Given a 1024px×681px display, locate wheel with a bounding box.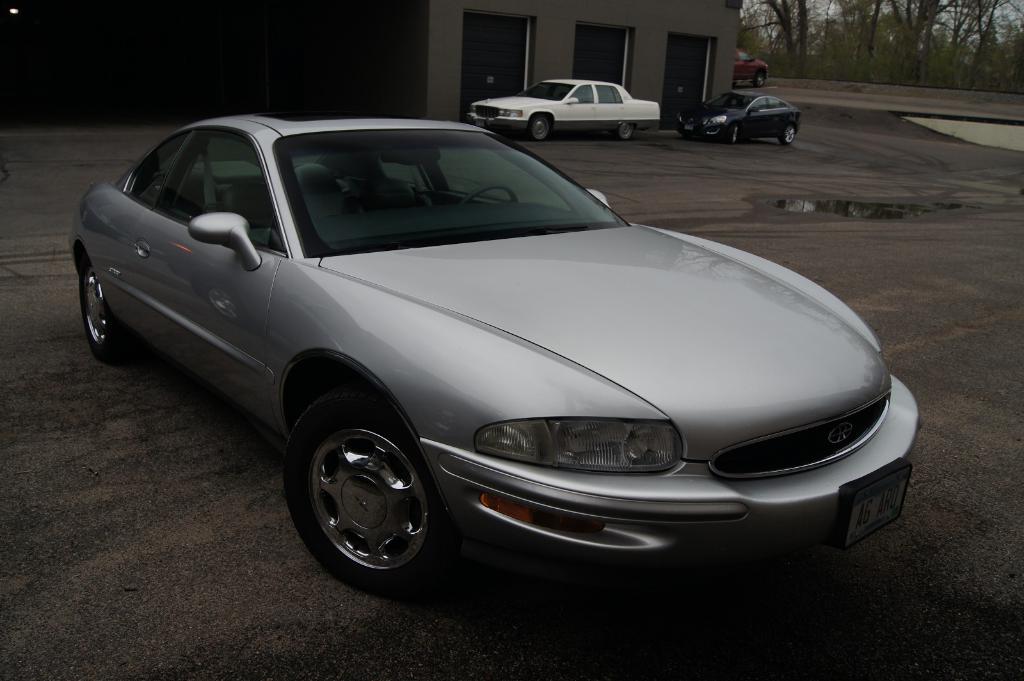
Located: 73/251/138/359.
